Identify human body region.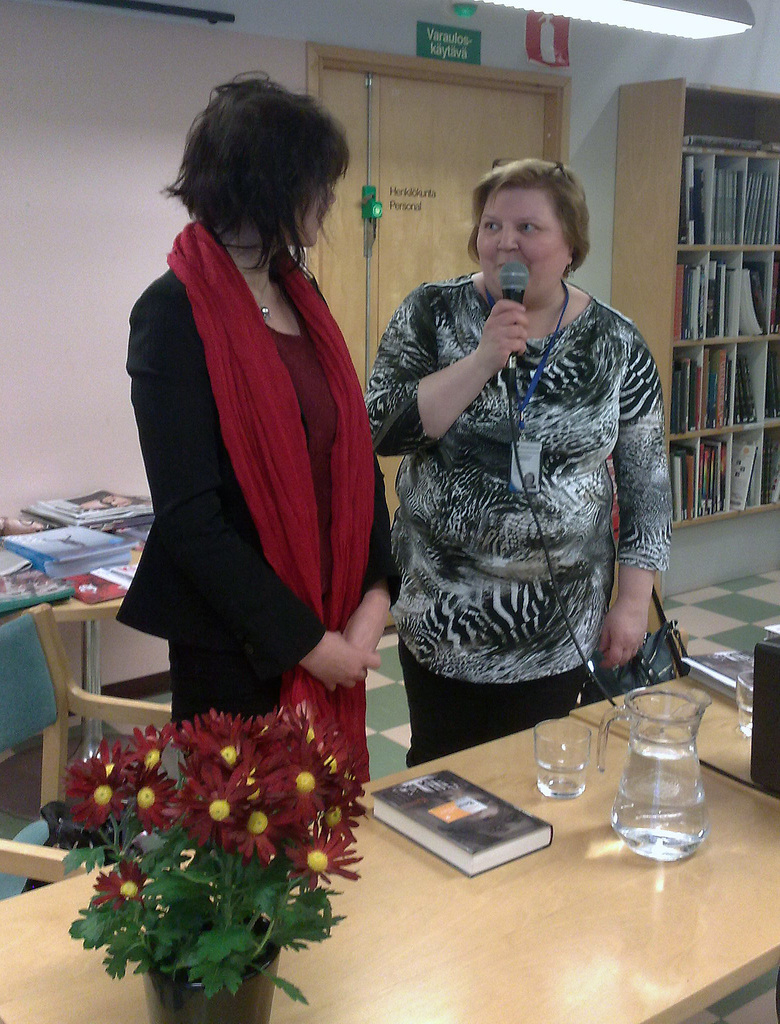
Region: 357, 113, 676, 813.
